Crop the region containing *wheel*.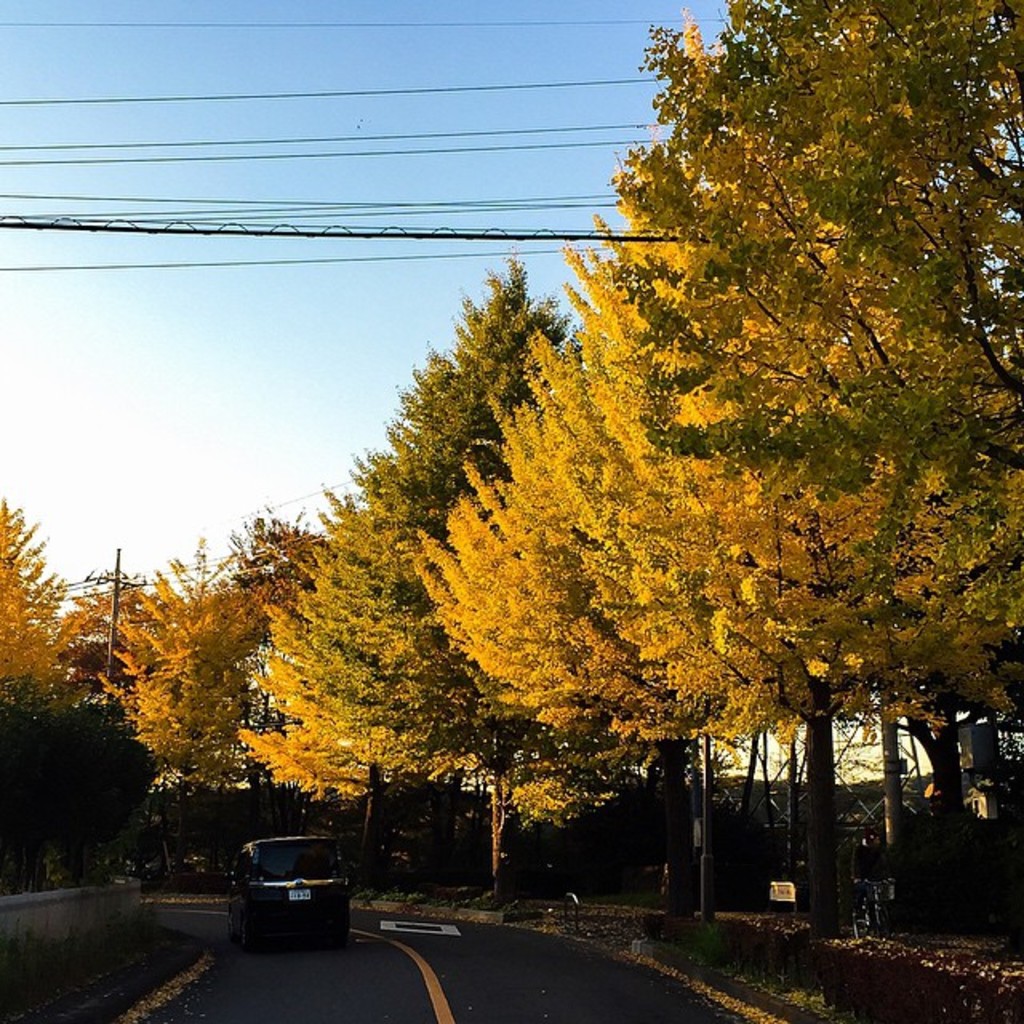
Crop region: detection(224, 915, 234, 946).
